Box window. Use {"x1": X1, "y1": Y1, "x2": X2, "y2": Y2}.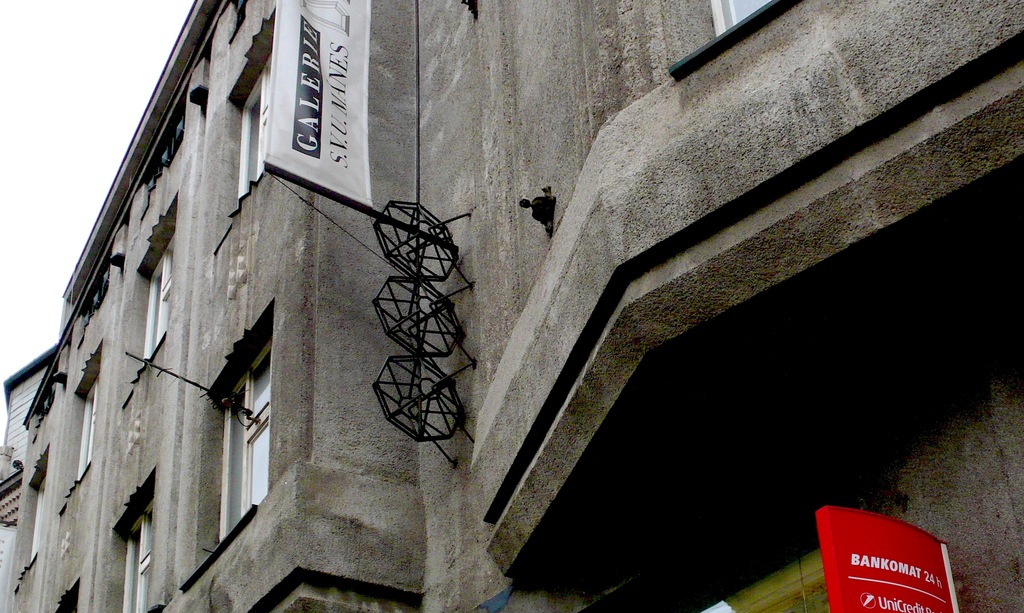
{"x1": 18, "y1": 448, "x2": 45, "y2": 585}.
